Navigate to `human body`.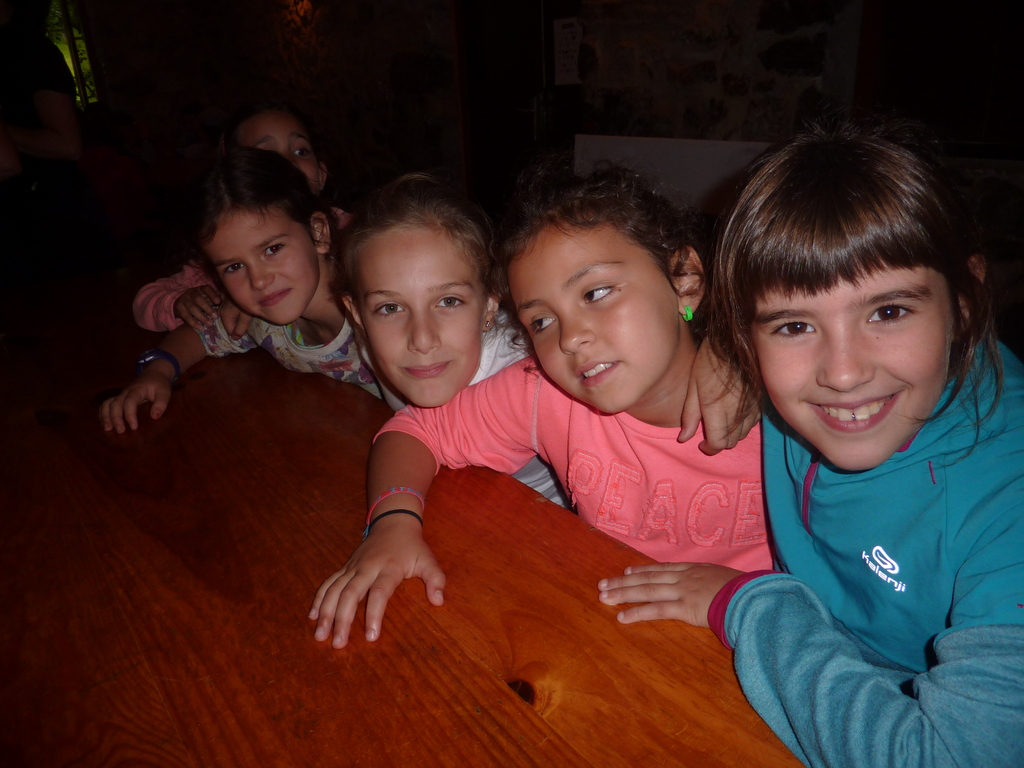
Navigation target: crop(680, 148, 1023, 765).
